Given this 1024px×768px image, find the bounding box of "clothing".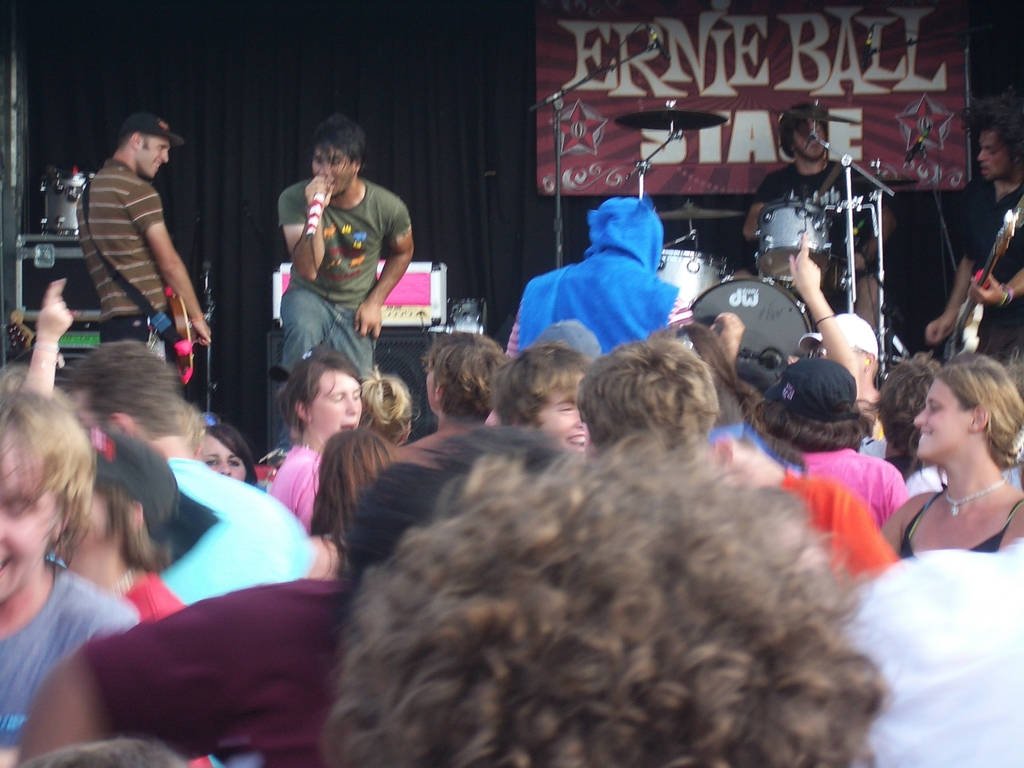
select_region(934, 177, 1023, 372).
